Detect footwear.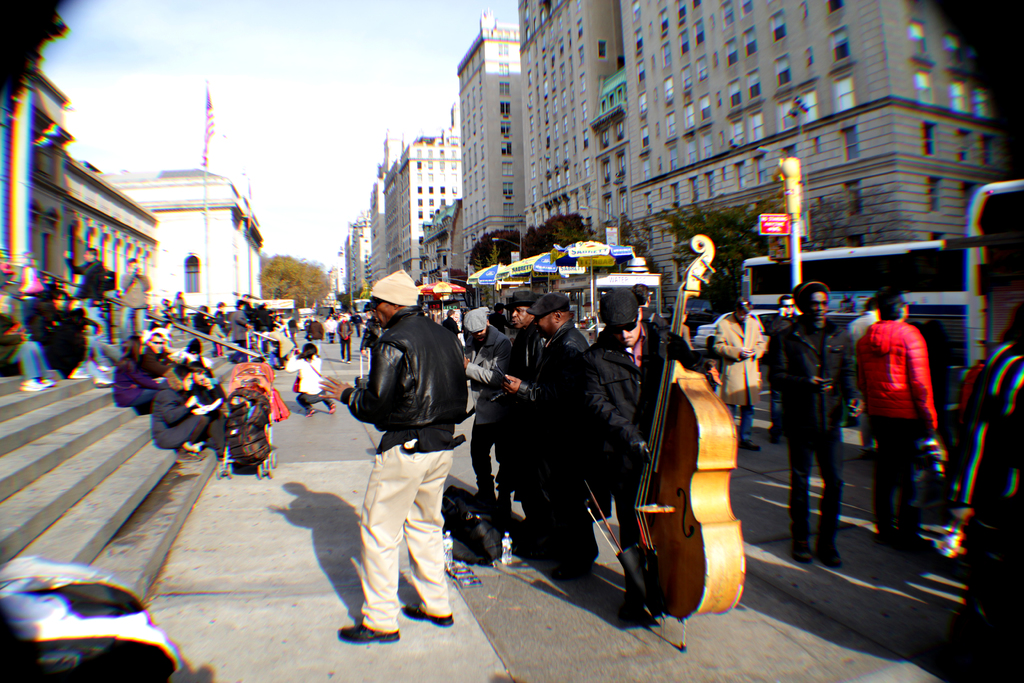
Detected at detection(790, 551, 815, 563).
